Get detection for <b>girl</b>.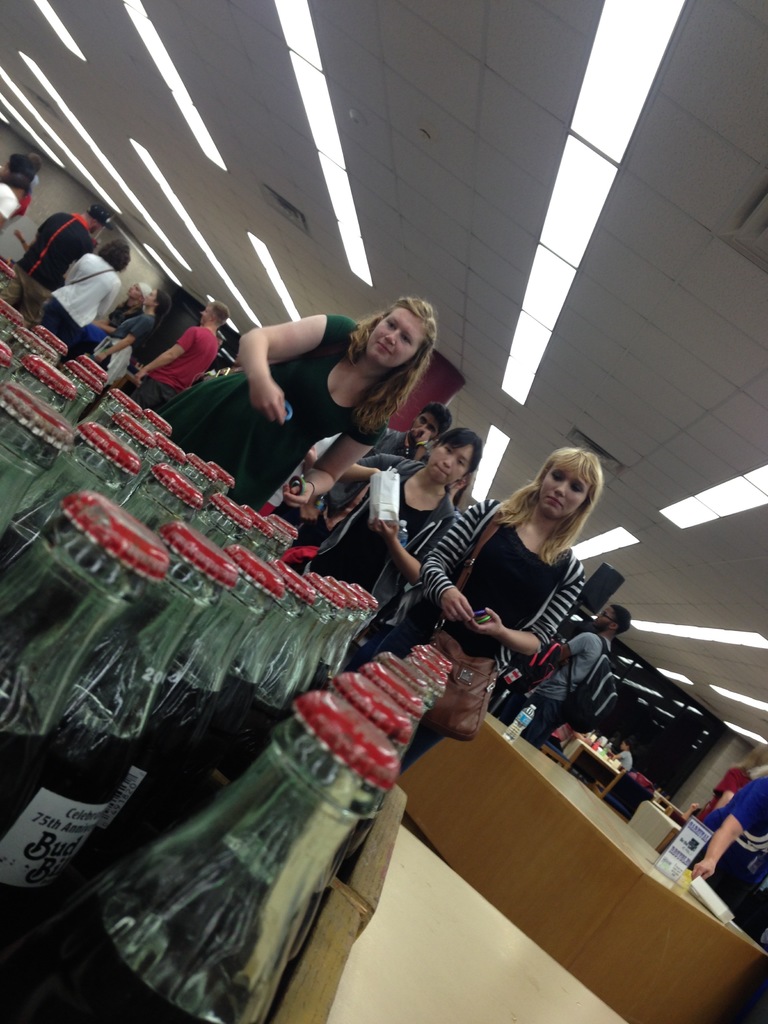
Detection: Rect(49, 243, 124, 342).
